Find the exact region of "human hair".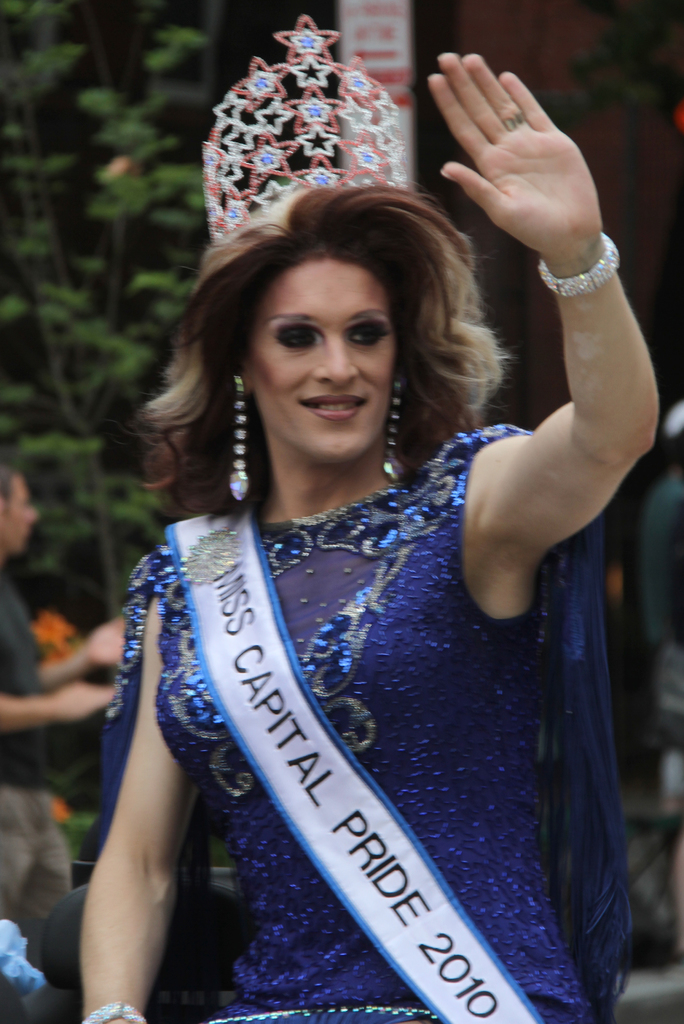
Exact region: (0,464,19,504).
